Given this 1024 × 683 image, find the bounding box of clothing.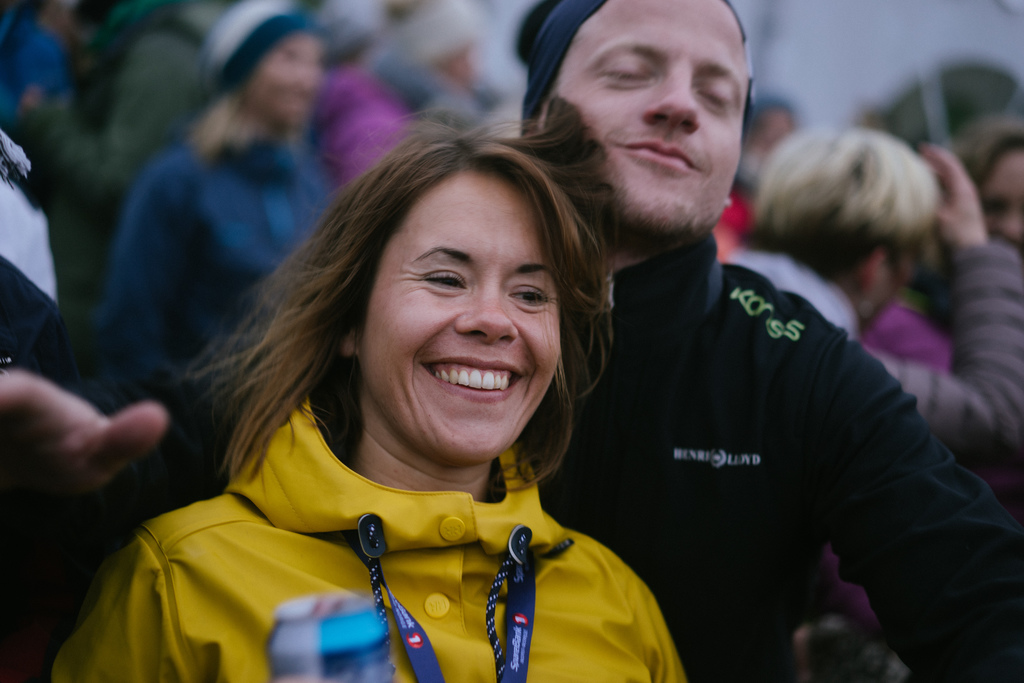
bbox(0, 120, 65, 379).
